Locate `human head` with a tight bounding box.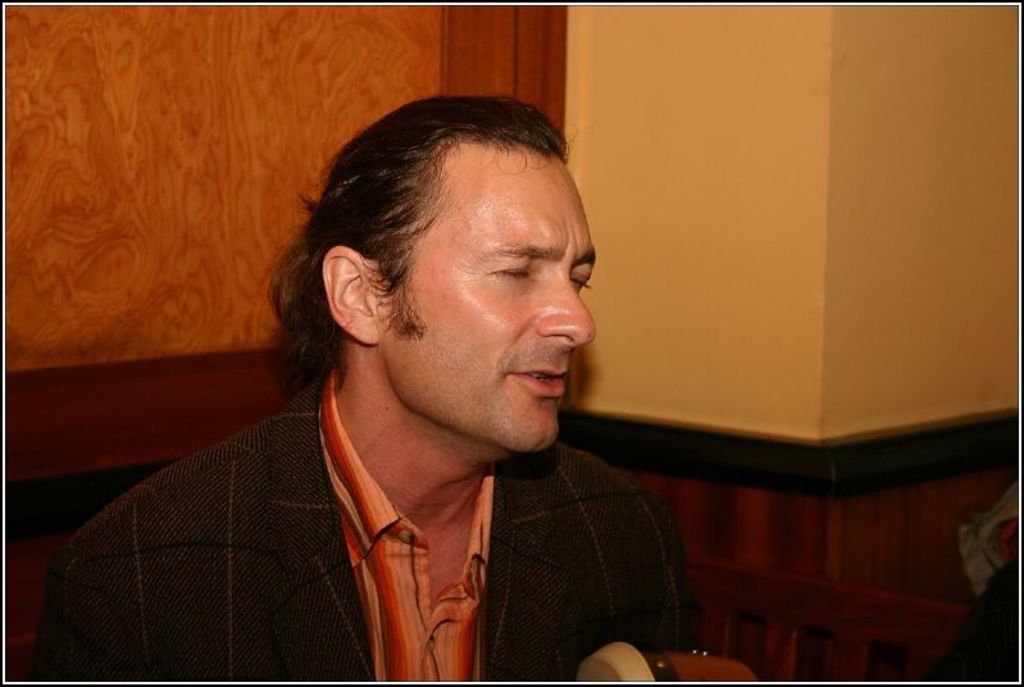
l=293, t=94, r=591, b=420.
